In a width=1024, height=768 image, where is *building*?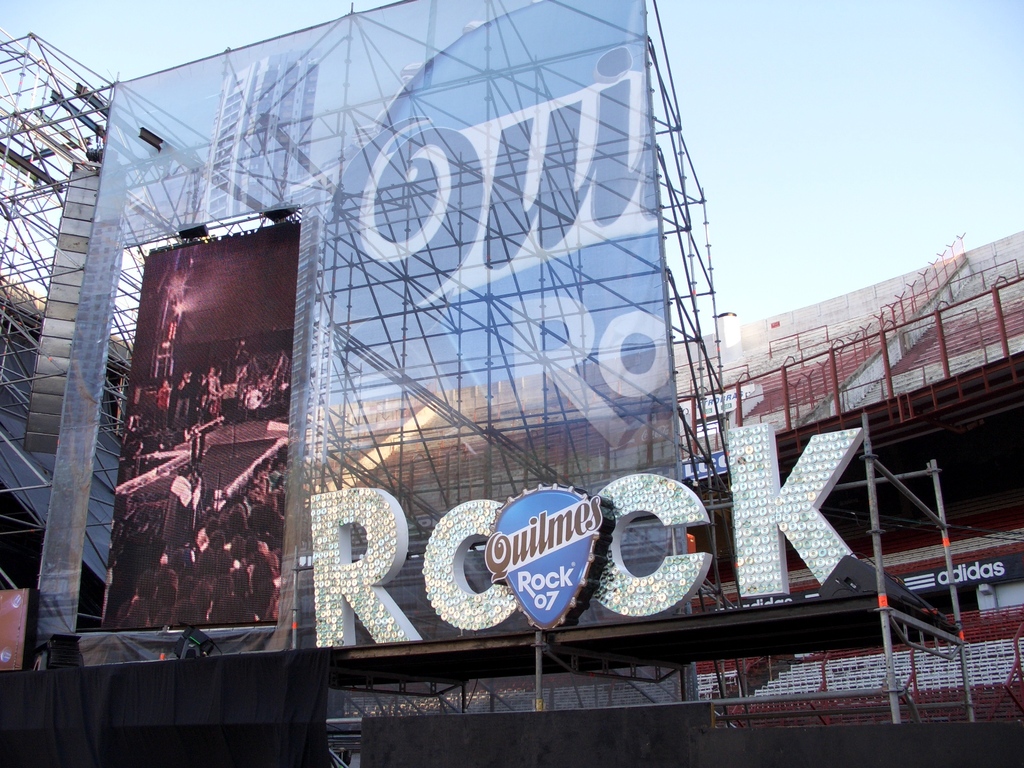
detection(670, 228, 1023, 722).
